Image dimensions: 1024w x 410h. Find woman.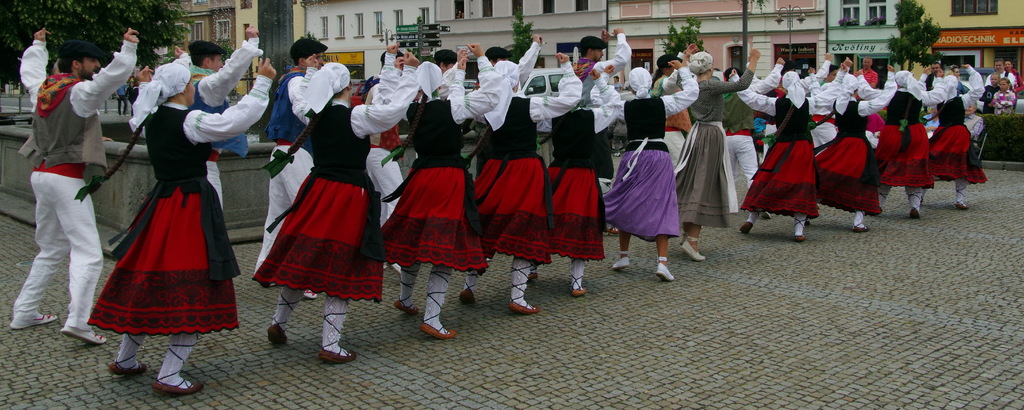
BBox(463, 50, 590, 310).
